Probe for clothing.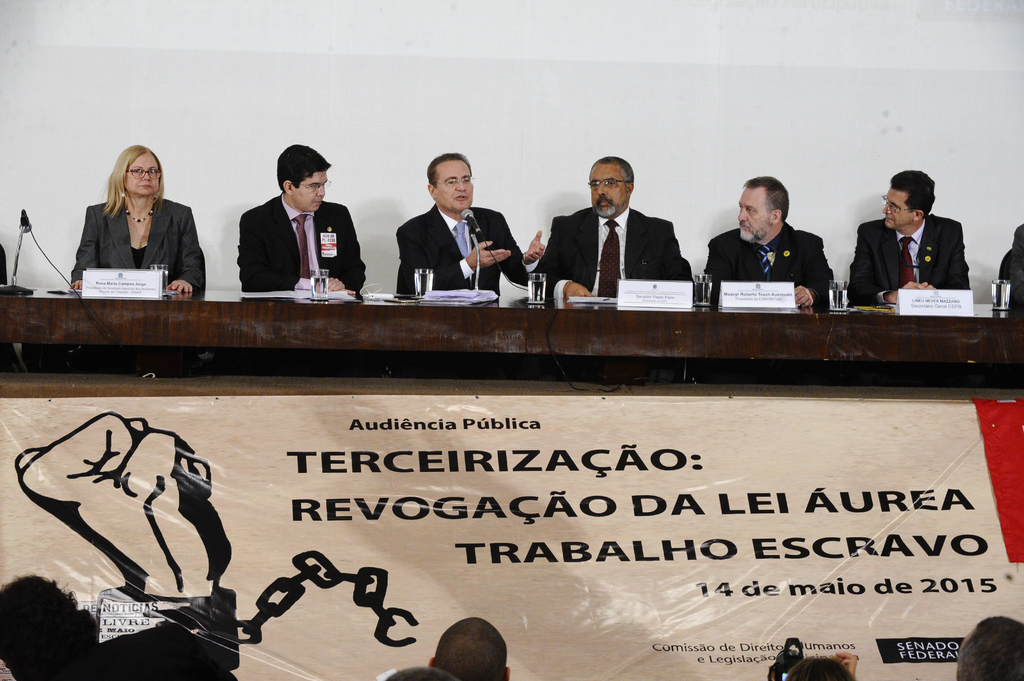
Probe result: box(0, 244, 9, 291).
